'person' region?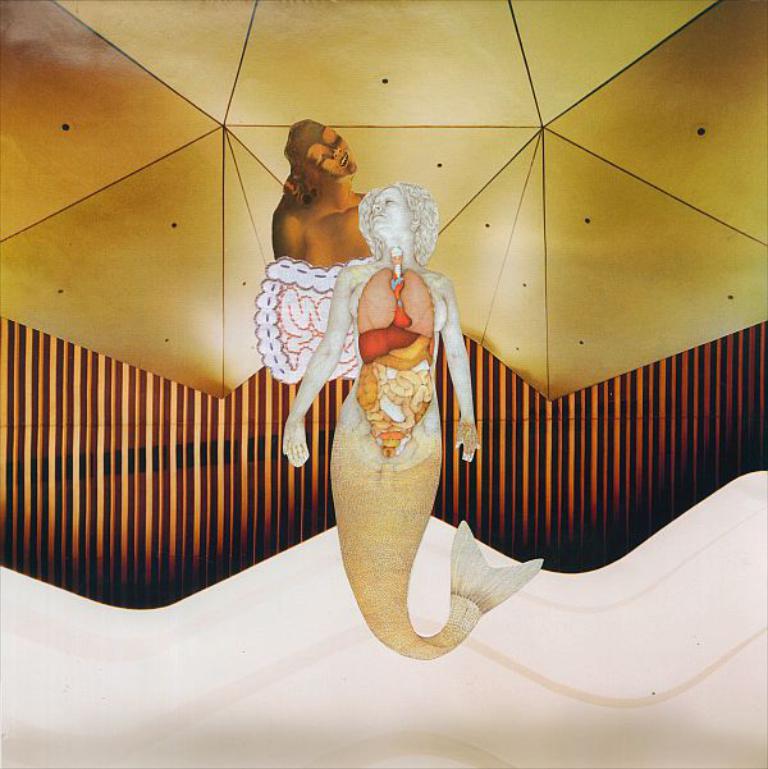
(285, 179, 481, 471)
